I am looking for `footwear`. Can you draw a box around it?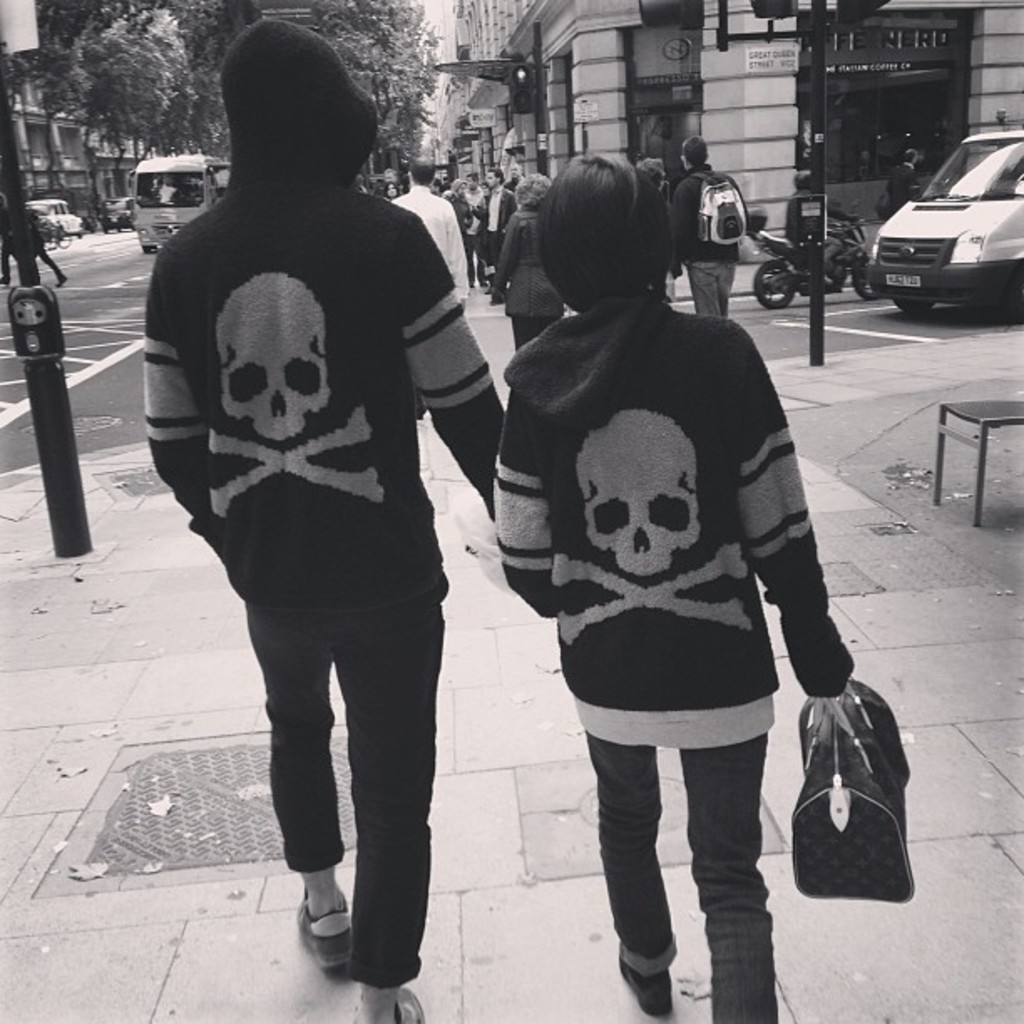
Sure, the bounding box is (left=356, top=989, right=425, bottom=1022).
